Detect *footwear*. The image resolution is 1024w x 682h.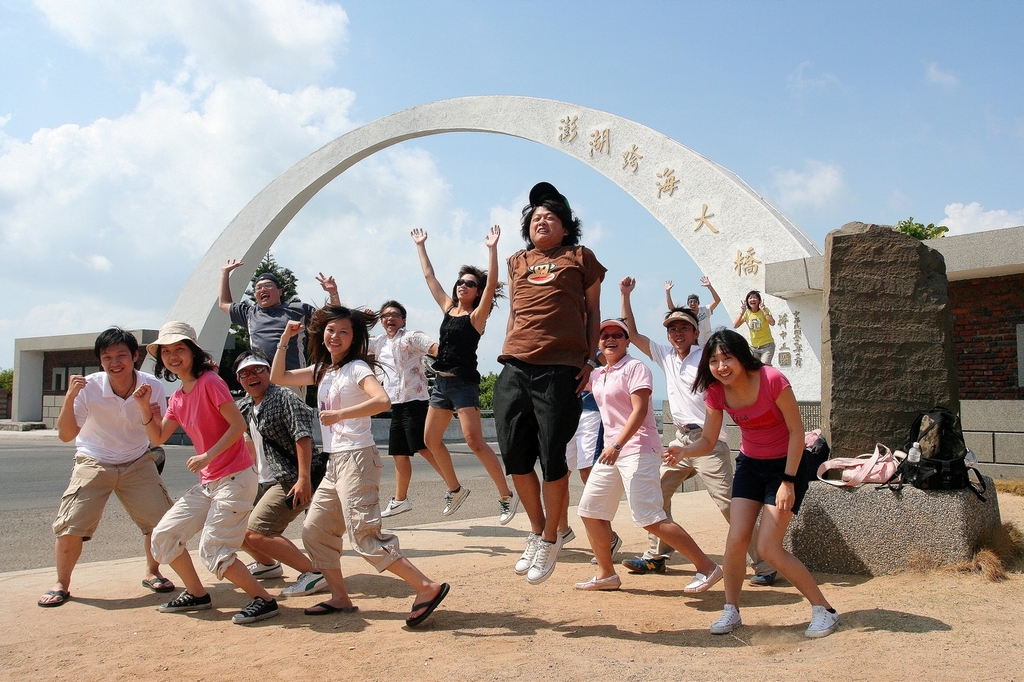
select_region(280, 570, 326, 596).
